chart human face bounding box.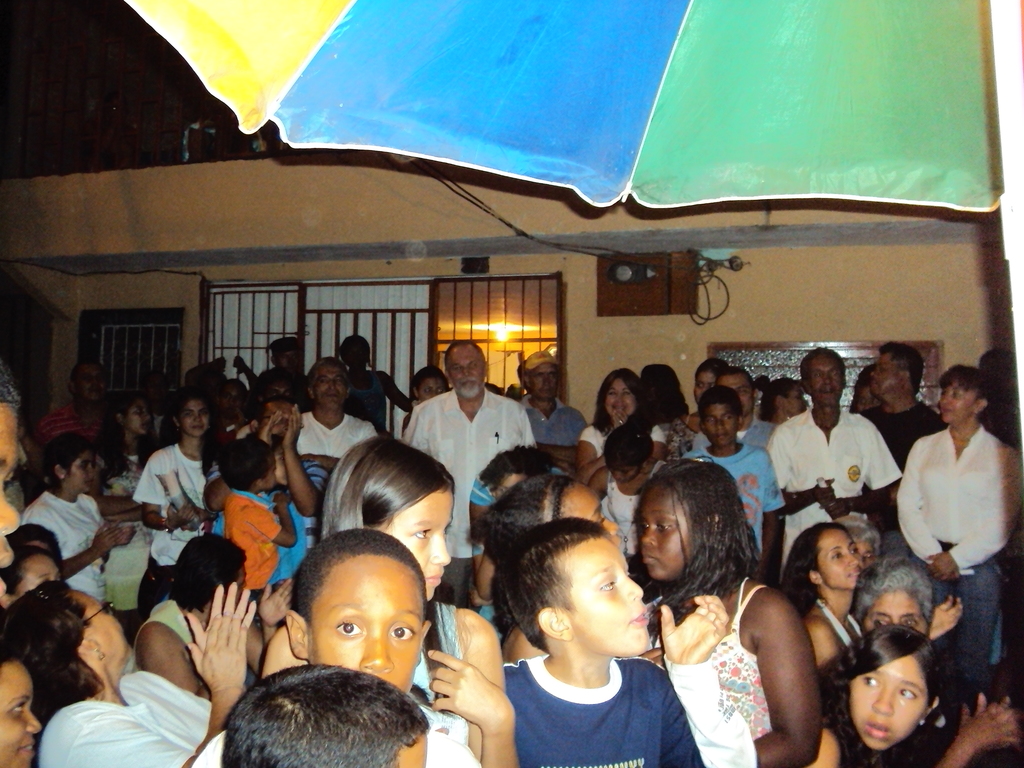
Charted: 0, 664, 42, 767.
